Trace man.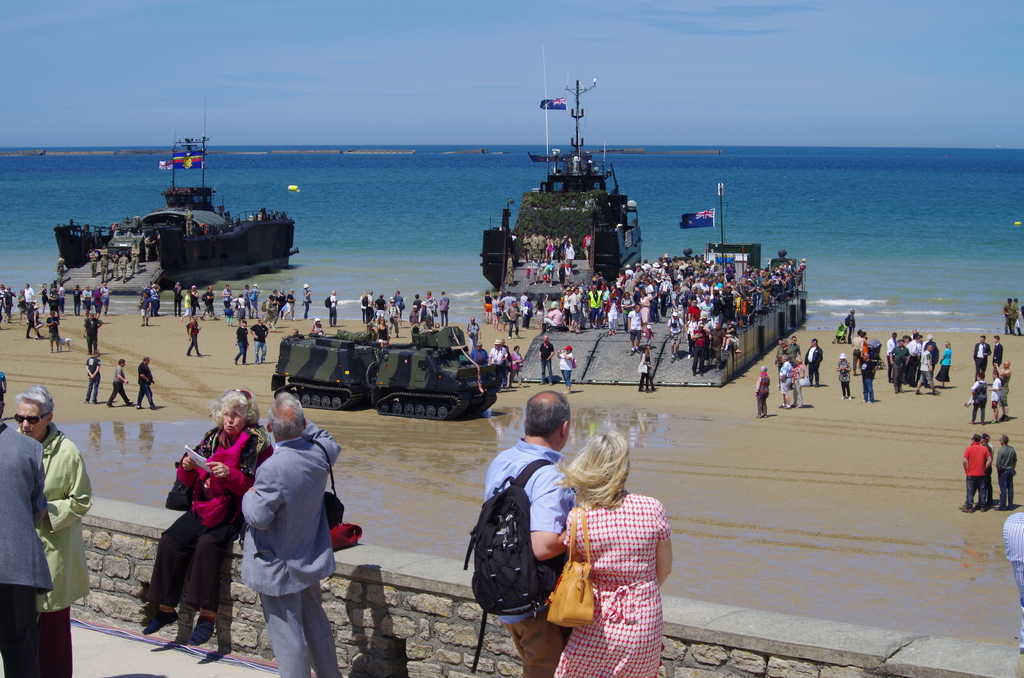
Traced to [27,302,42,336].
